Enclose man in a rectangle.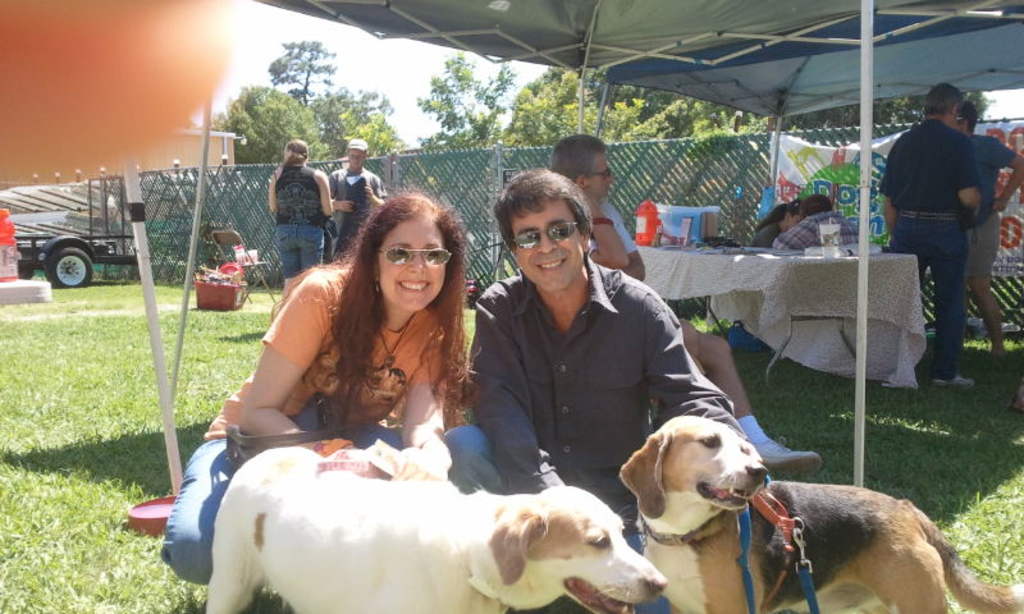
956, 102, 1023, 356.
